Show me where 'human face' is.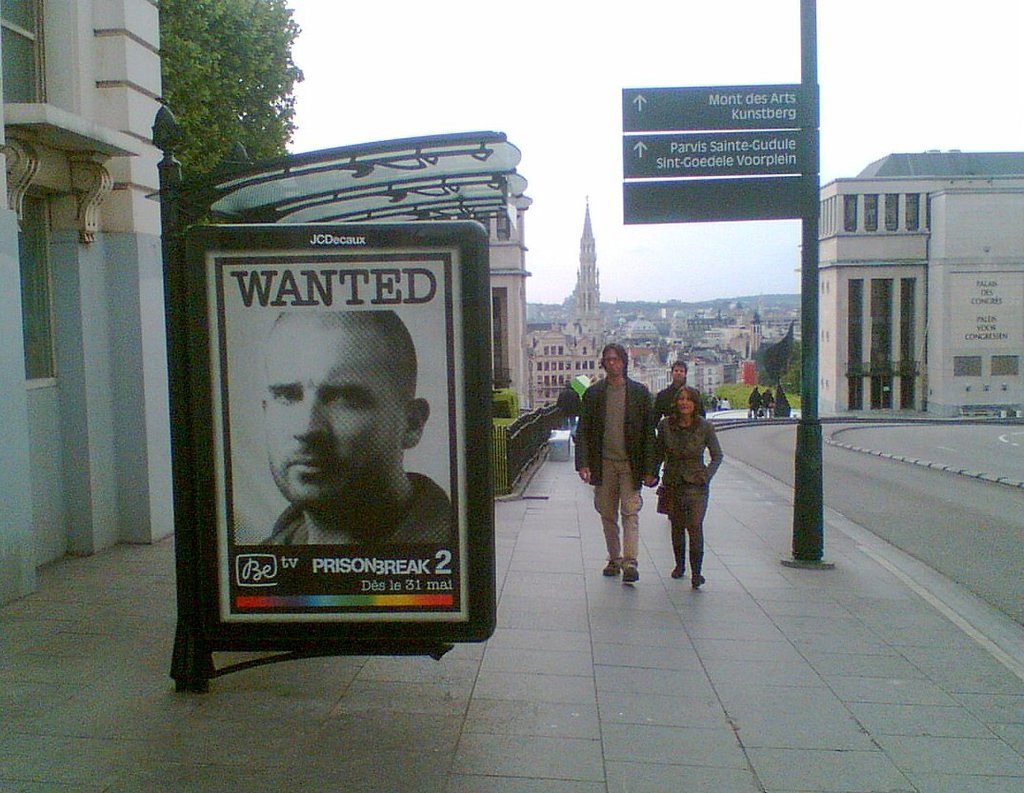
'human face' is at [674,389,696,414].
